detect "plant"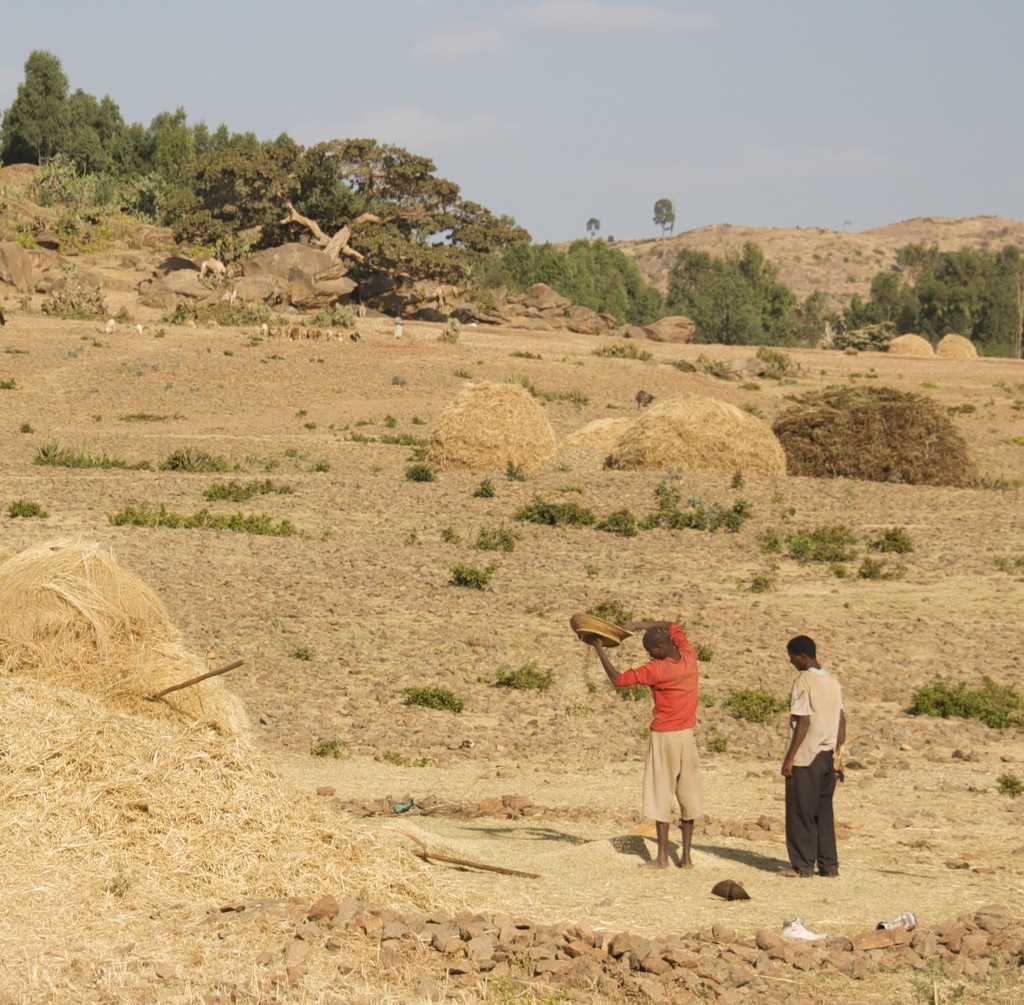
l=384, t=410, r=396, b=431
